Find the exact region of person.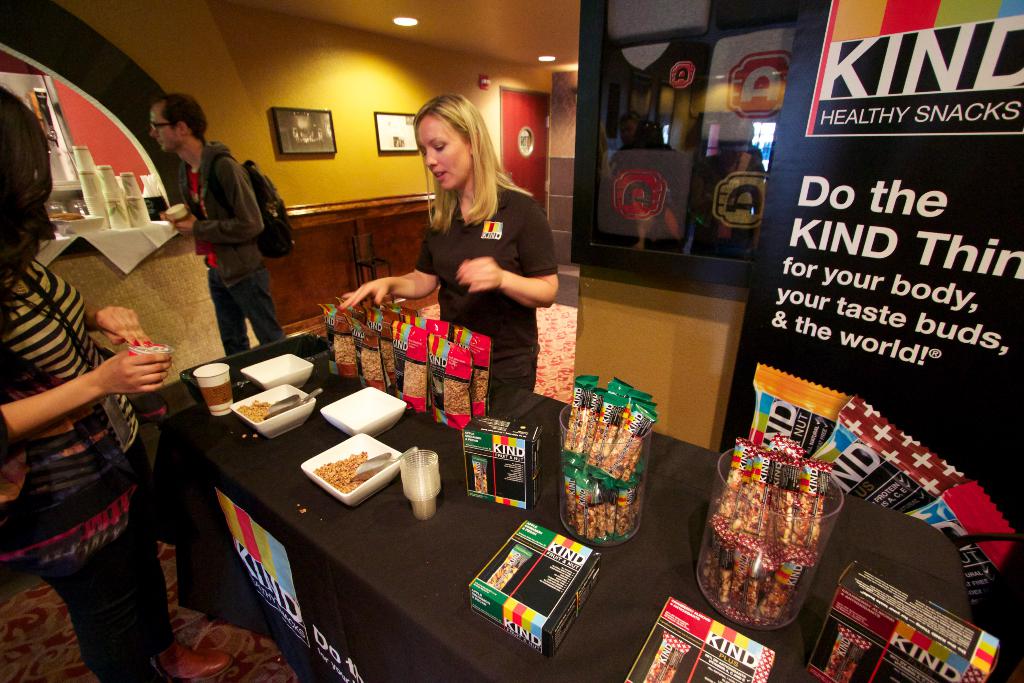
Exact region: 148,94,287,356.
